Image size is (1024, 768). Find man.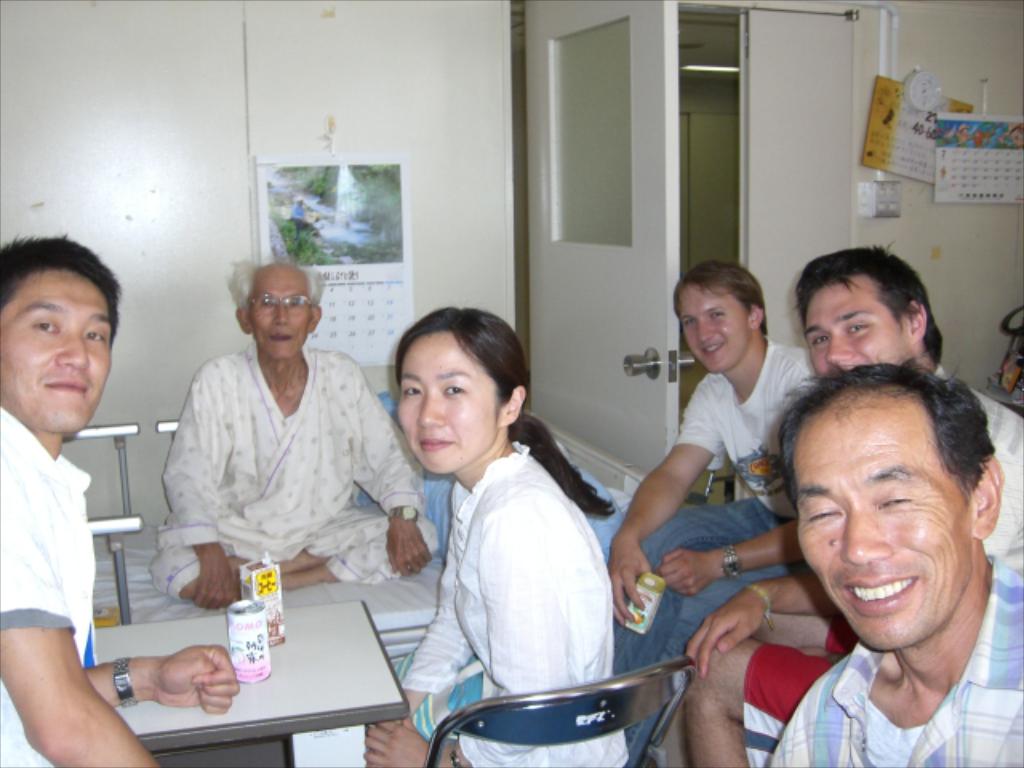
x1=603 y1=258 x2=819 y2=755.
